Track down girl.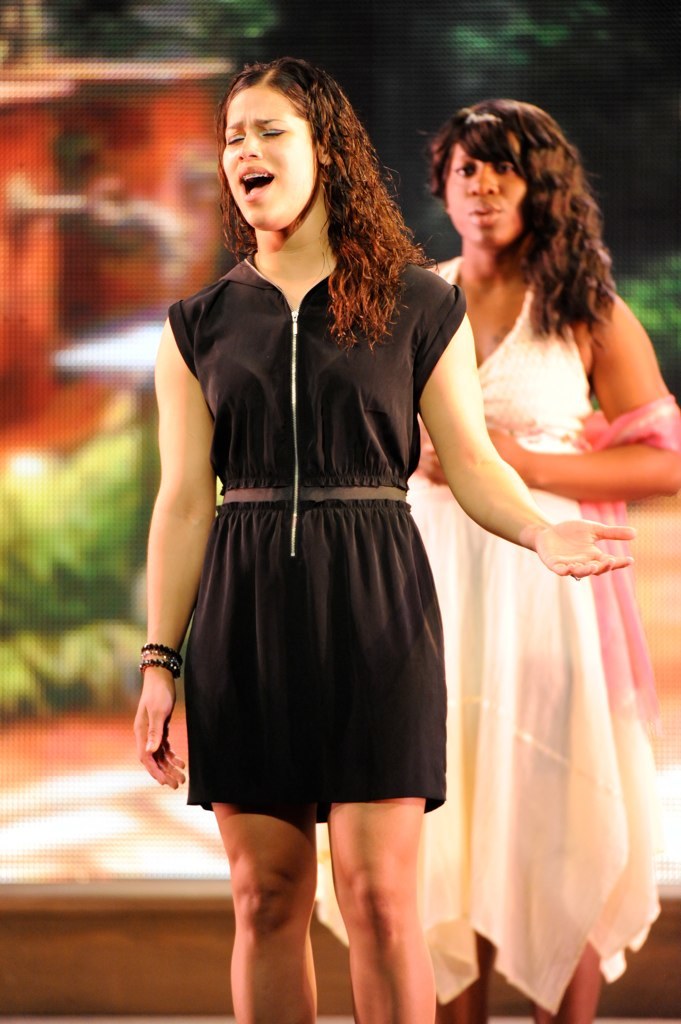
Tracked to locate(305, 107, 680, 1023).
